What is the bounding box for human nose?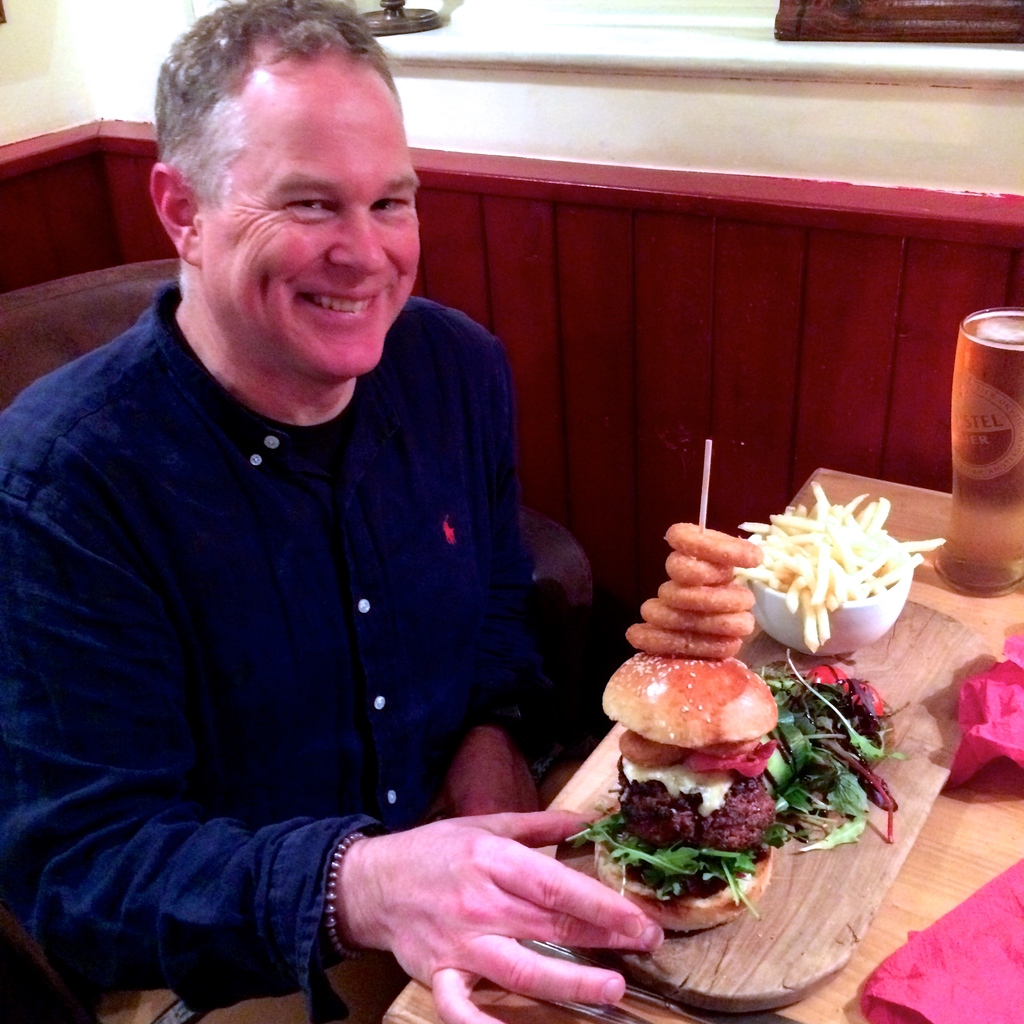
<region>329, 218, 388, 276</region>.
